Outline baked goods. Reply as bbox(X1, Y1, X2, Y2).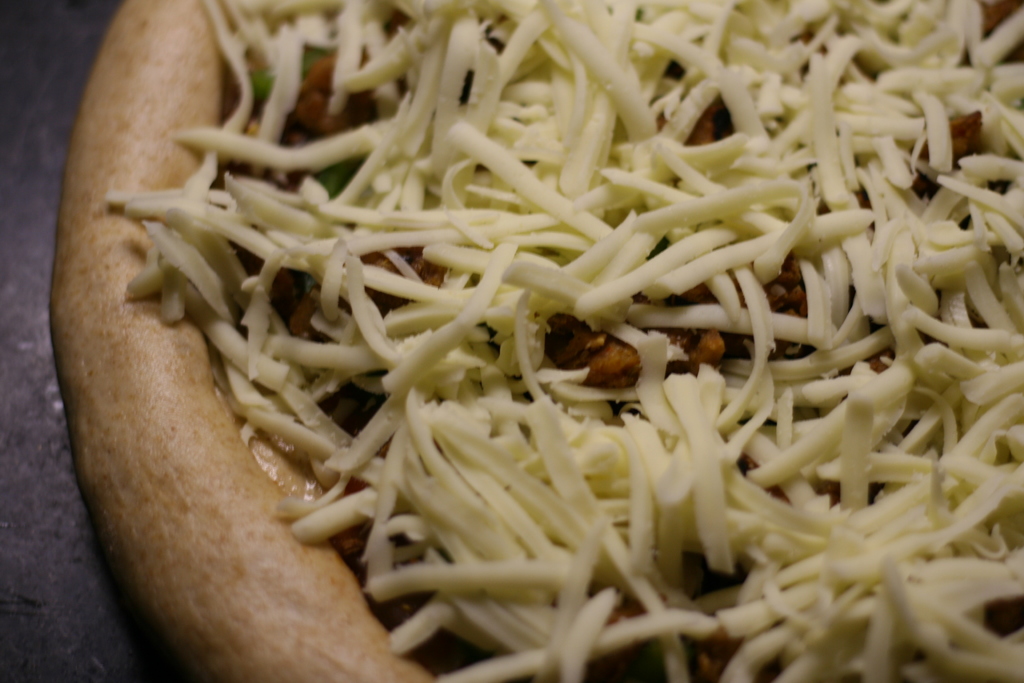
bbox(52, 0, 993, 682).
